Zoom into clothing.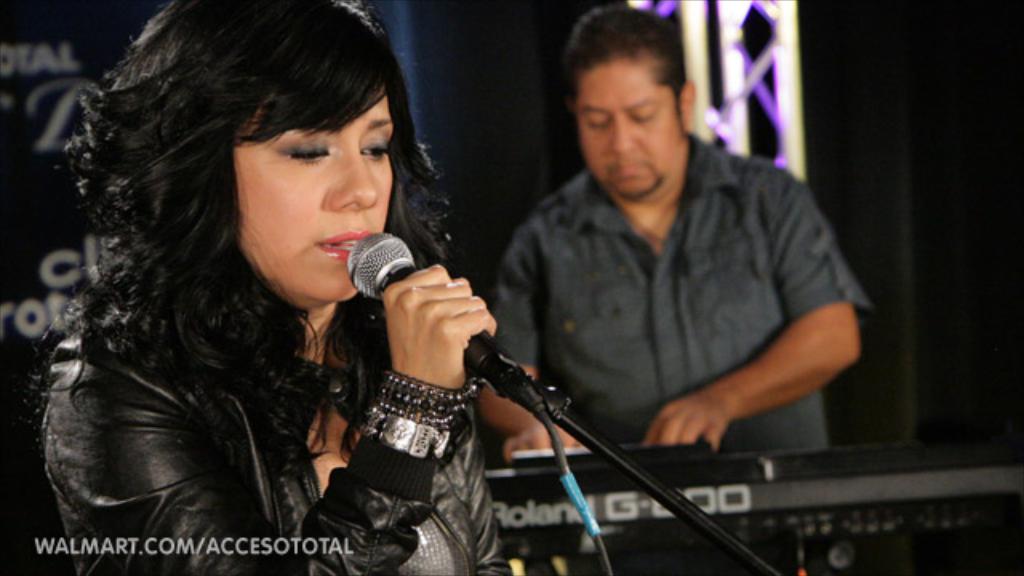
Zoom target: left=38, top=275, right=517, bottom=574.
